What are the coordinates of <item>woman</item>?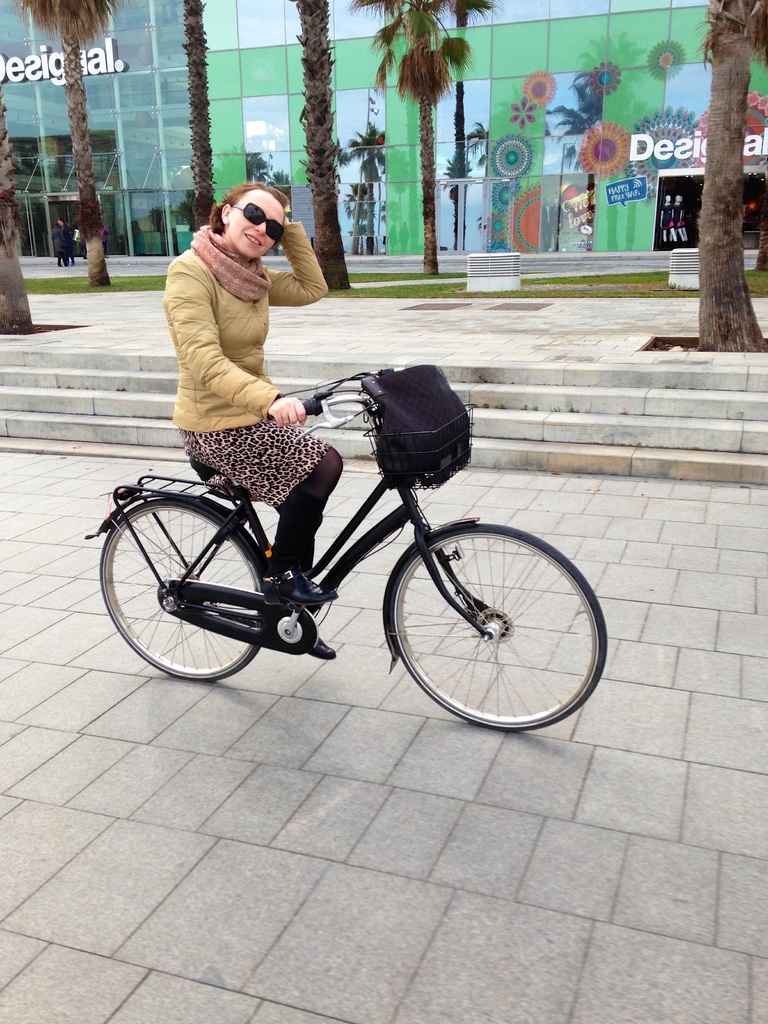
150, 193, 404, 668.
